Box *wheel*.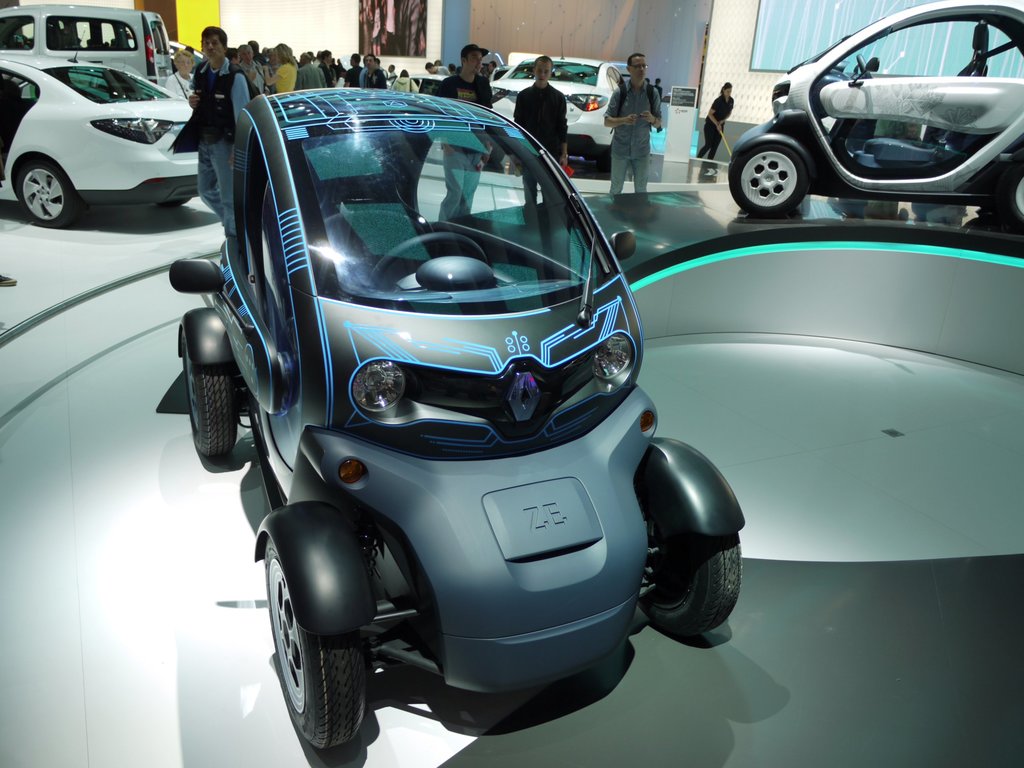
l=996, t=154, r=1023, b=223.
